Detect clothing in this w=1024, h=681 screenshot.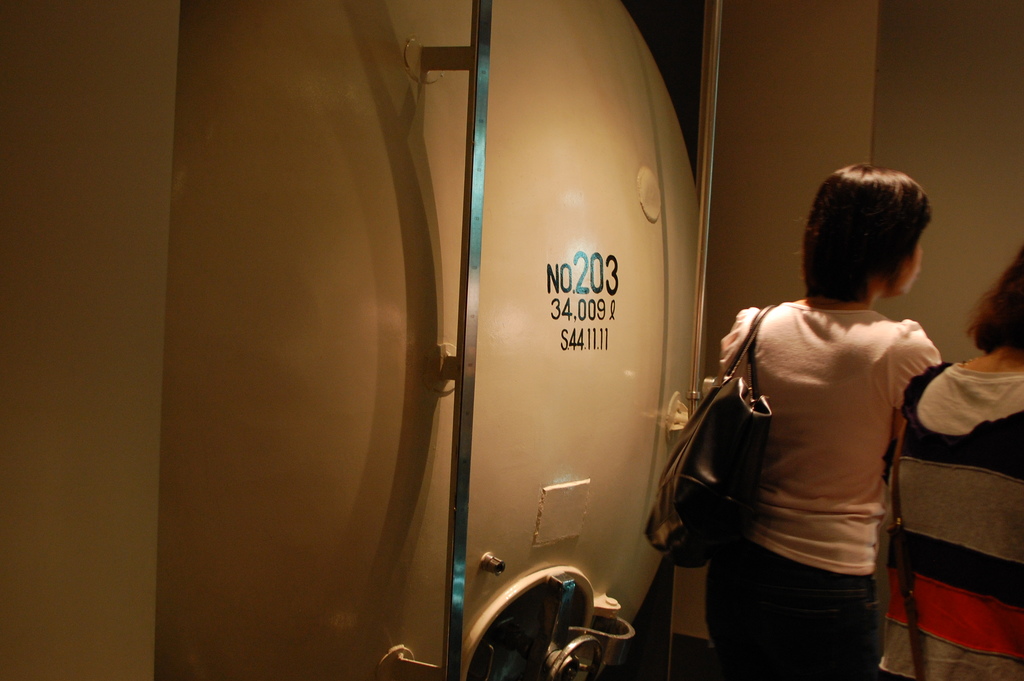
Detection: pyautogui.locateOnScreen(880, 351, 1023, 680).
